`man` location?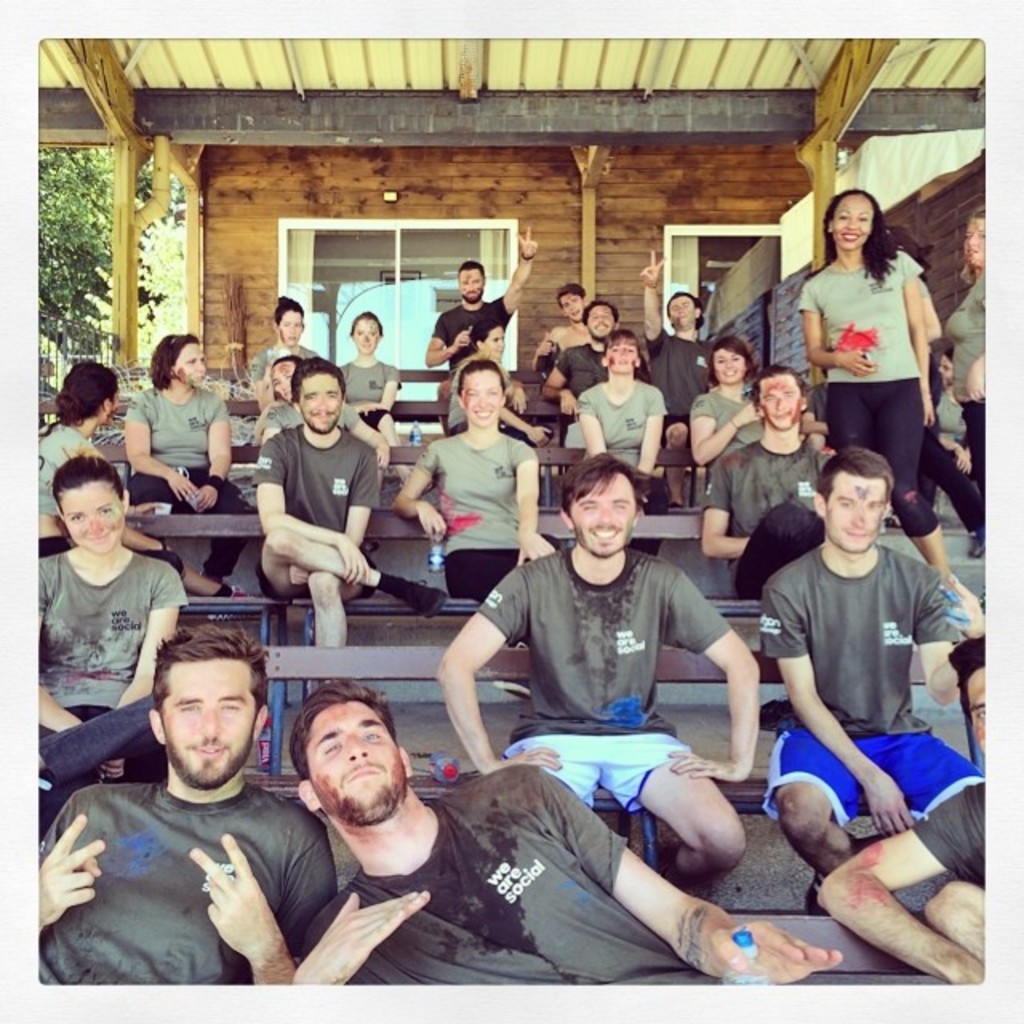
x1=814, y1=637, x2=990, y2=986
